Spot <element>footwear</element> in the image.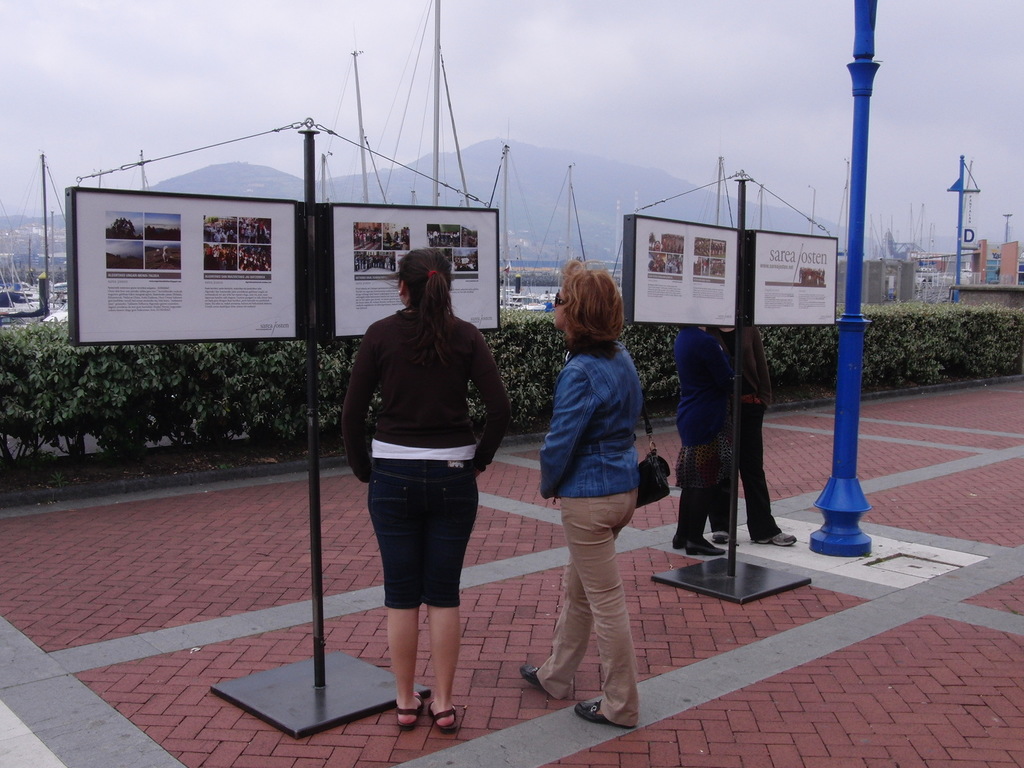
<element>footwear</element> found at (714, 532, 730, 543).
